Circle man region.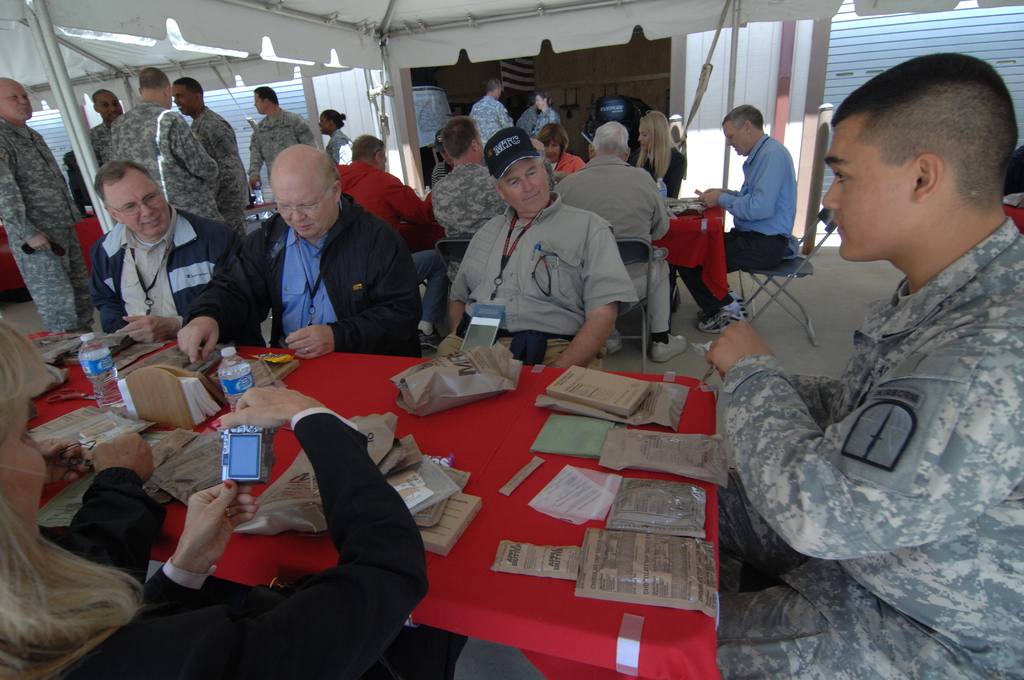
Region: (450, 125, 630, 366).
